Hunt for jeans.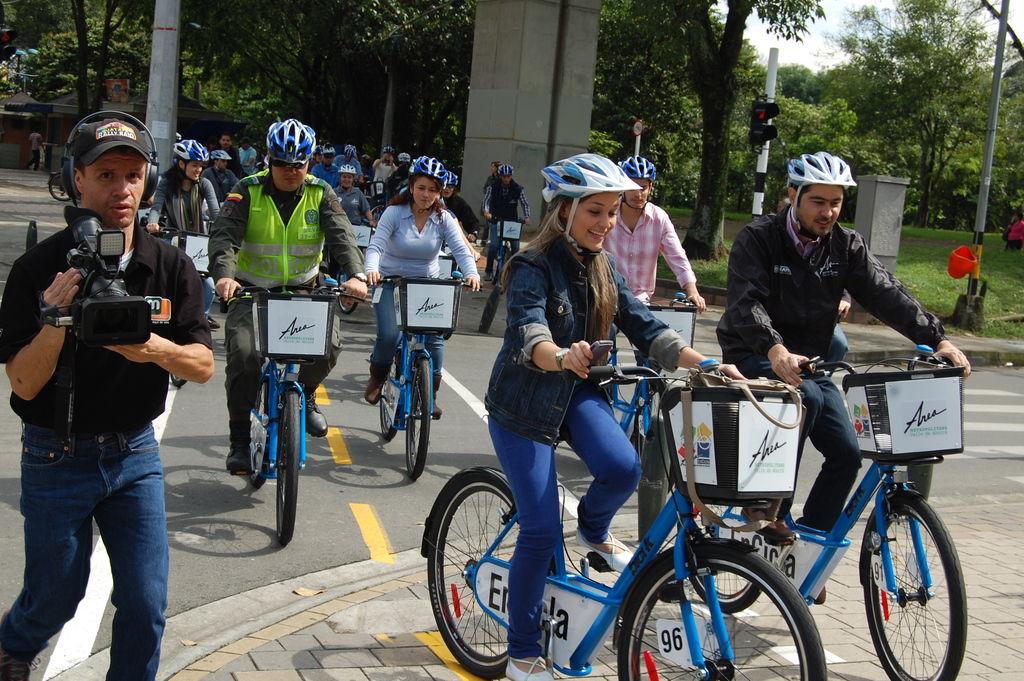
Hunted down at 492, 388, 646, 660.
